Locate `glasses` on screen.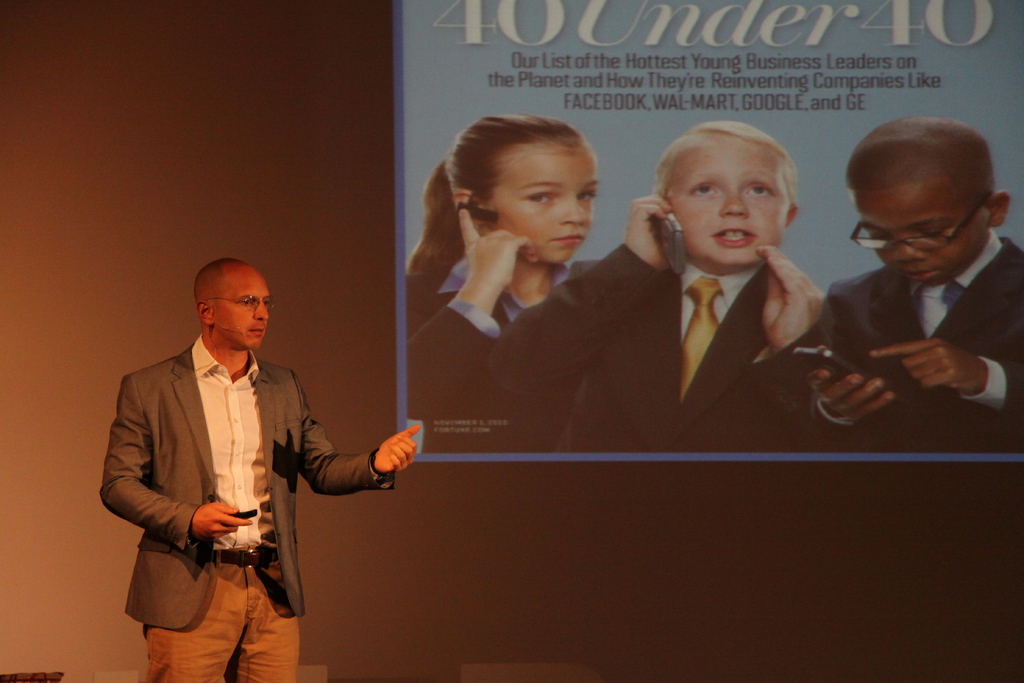
On screen at BBox(202, 293, 280, 314).
